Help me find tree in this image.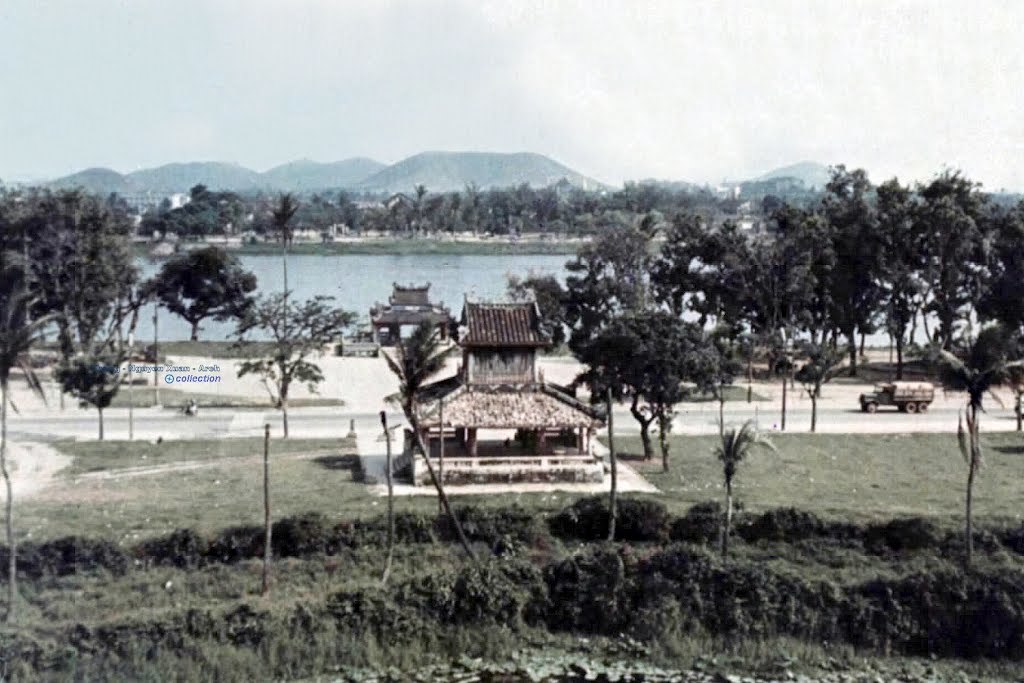
Found it: bbox(738, 199, 851, 436).
